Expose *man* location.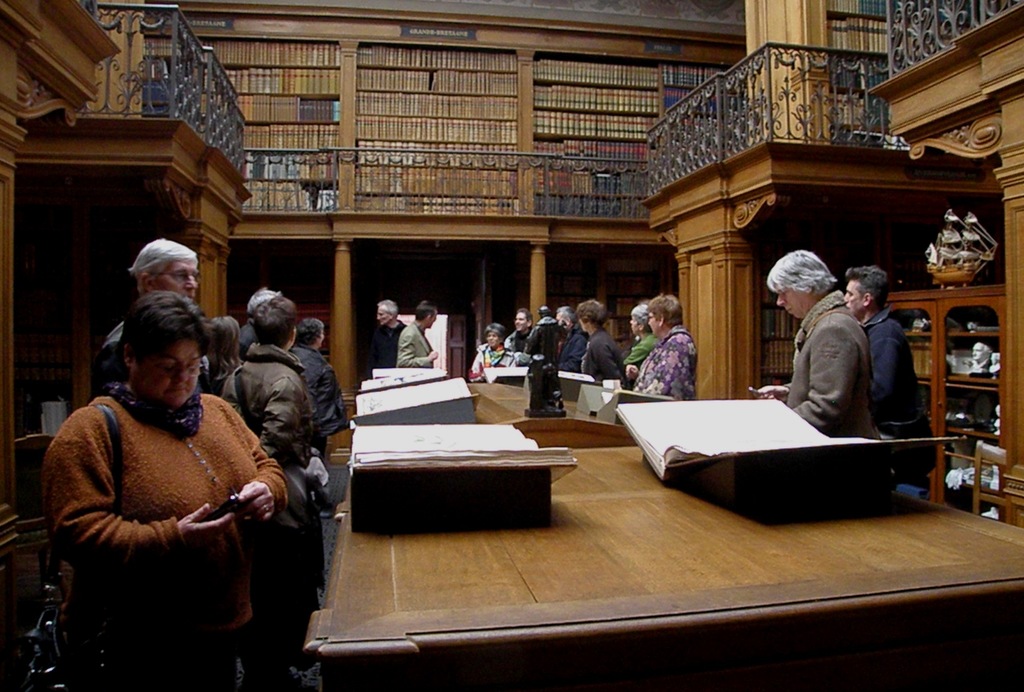
Exposed at 291,318,349,438.
